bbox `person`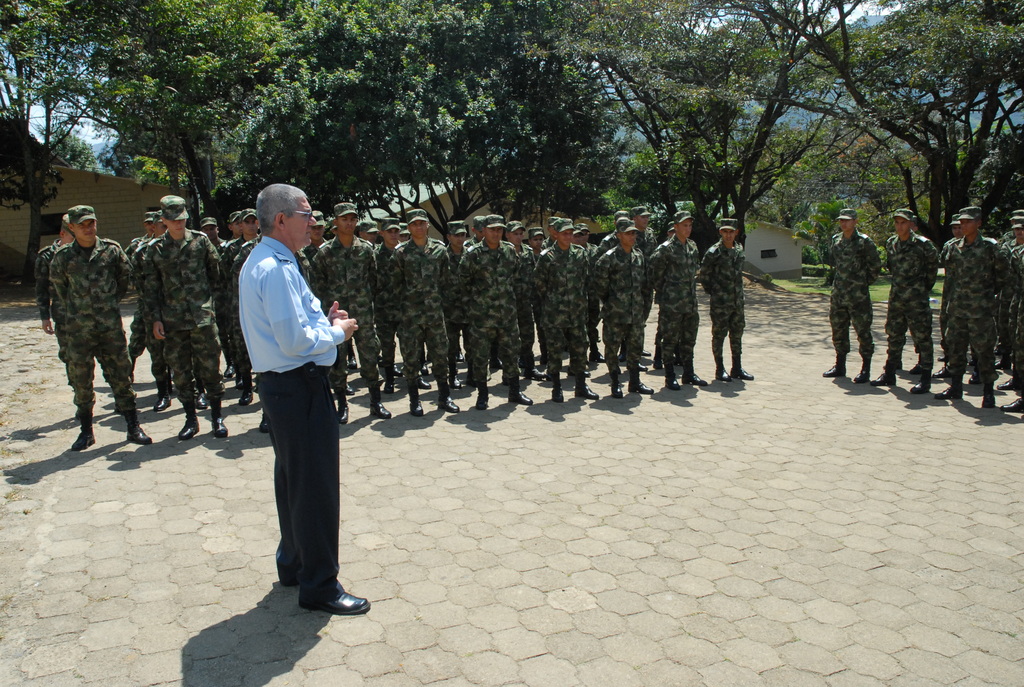
932:205:1000:411
